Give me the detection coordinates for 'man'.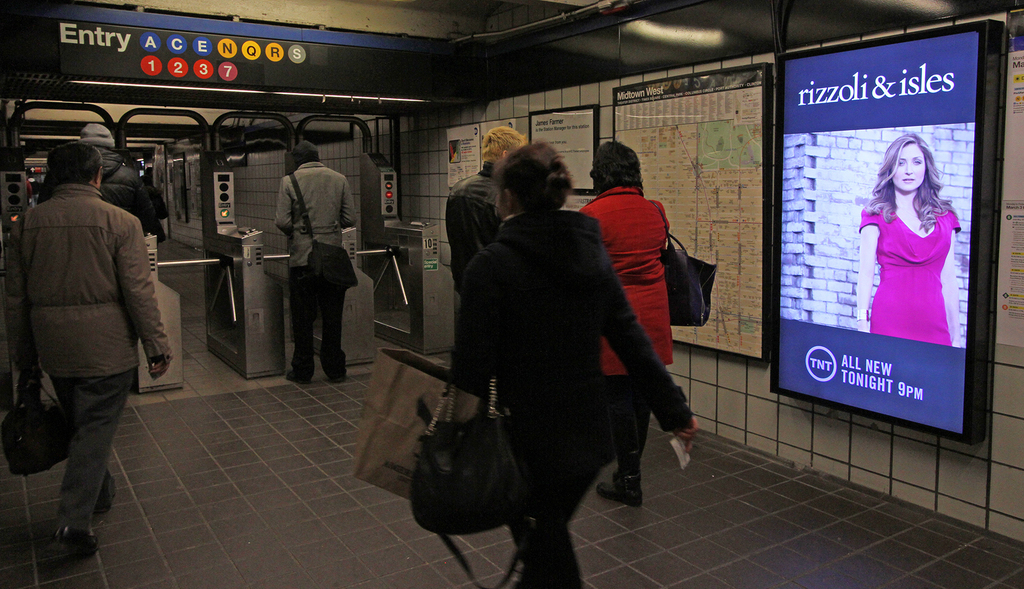
<box>13,118,167,546</box>.
